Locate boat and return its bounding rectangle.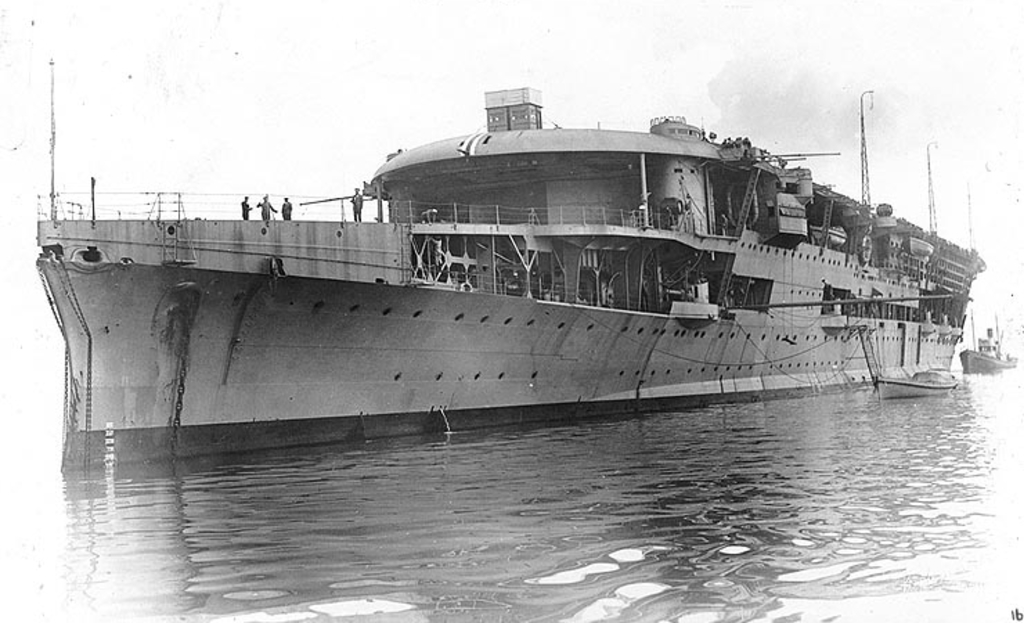
{"x1": 953, "y1": 302, "x2": 1023, "y2": 372}.
